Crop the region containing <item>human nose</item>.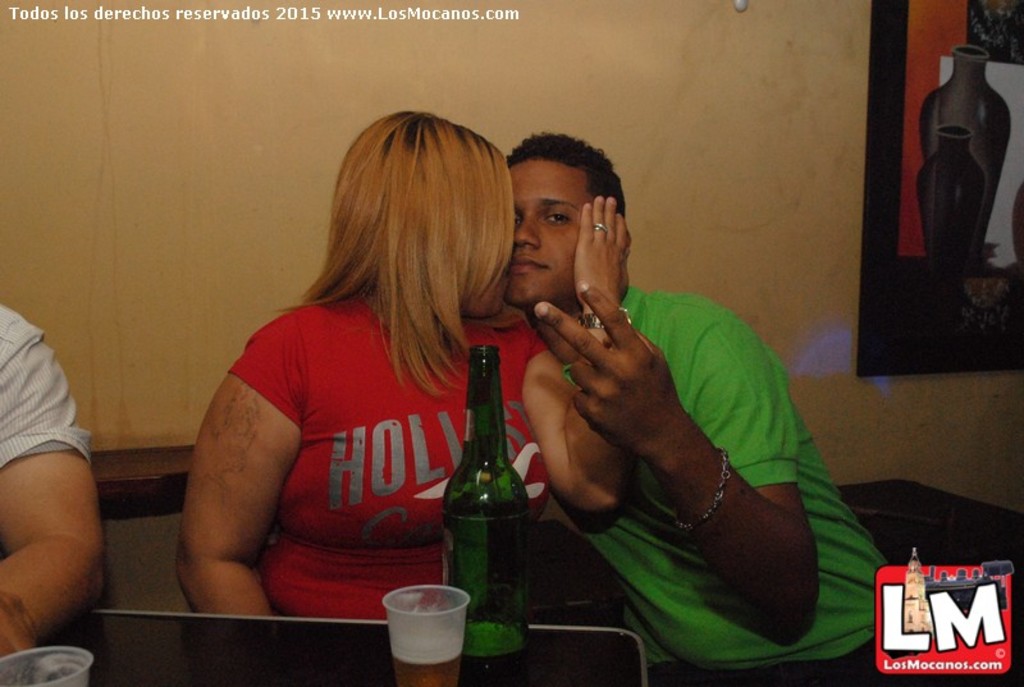
Crop region: {"left": 515, "top": 212, "right": 541, "bottom": 248}.
